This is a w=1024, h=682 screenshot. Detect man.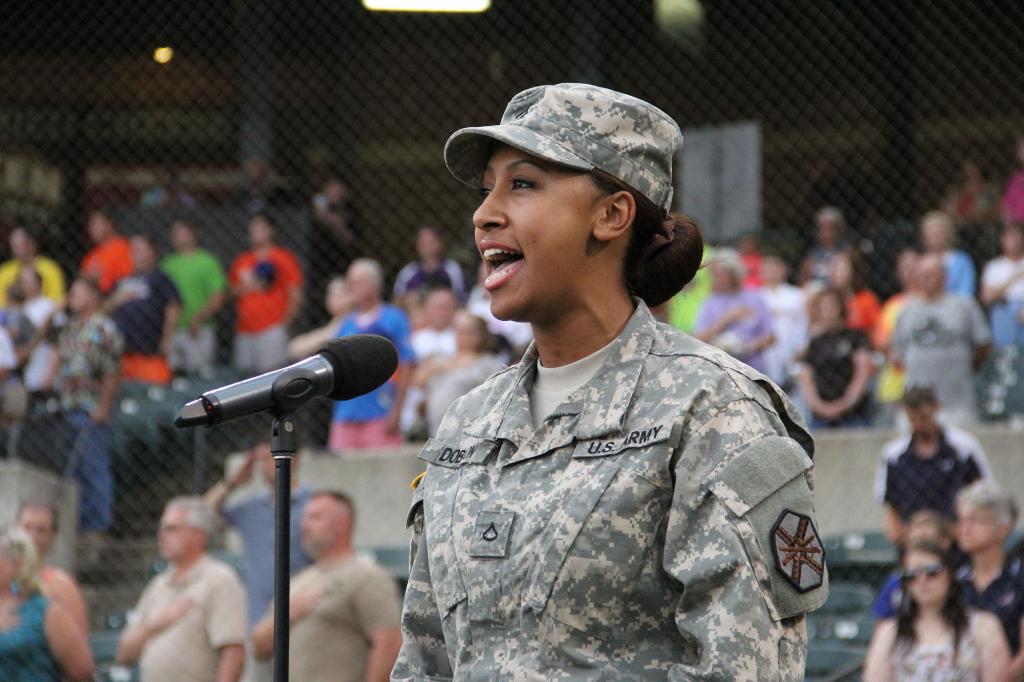
(223,211,300,372).
